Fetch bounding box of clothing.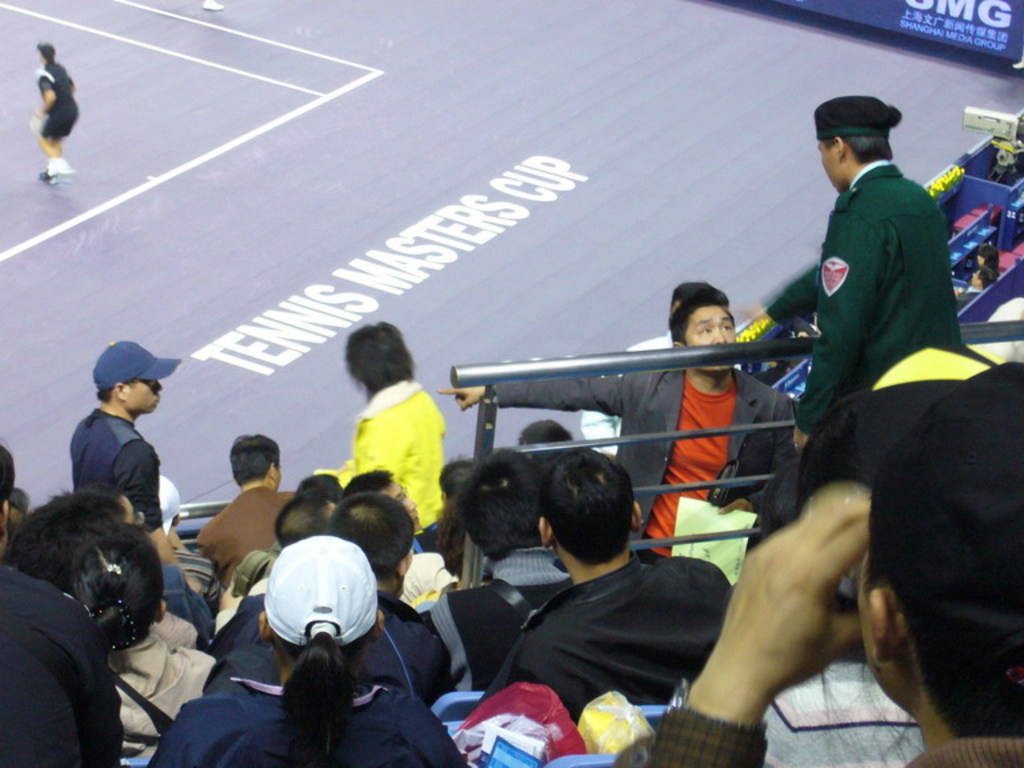
Bbox: {"x1": 760, "y1": 157, "x2": 969, "y2": 451}.
